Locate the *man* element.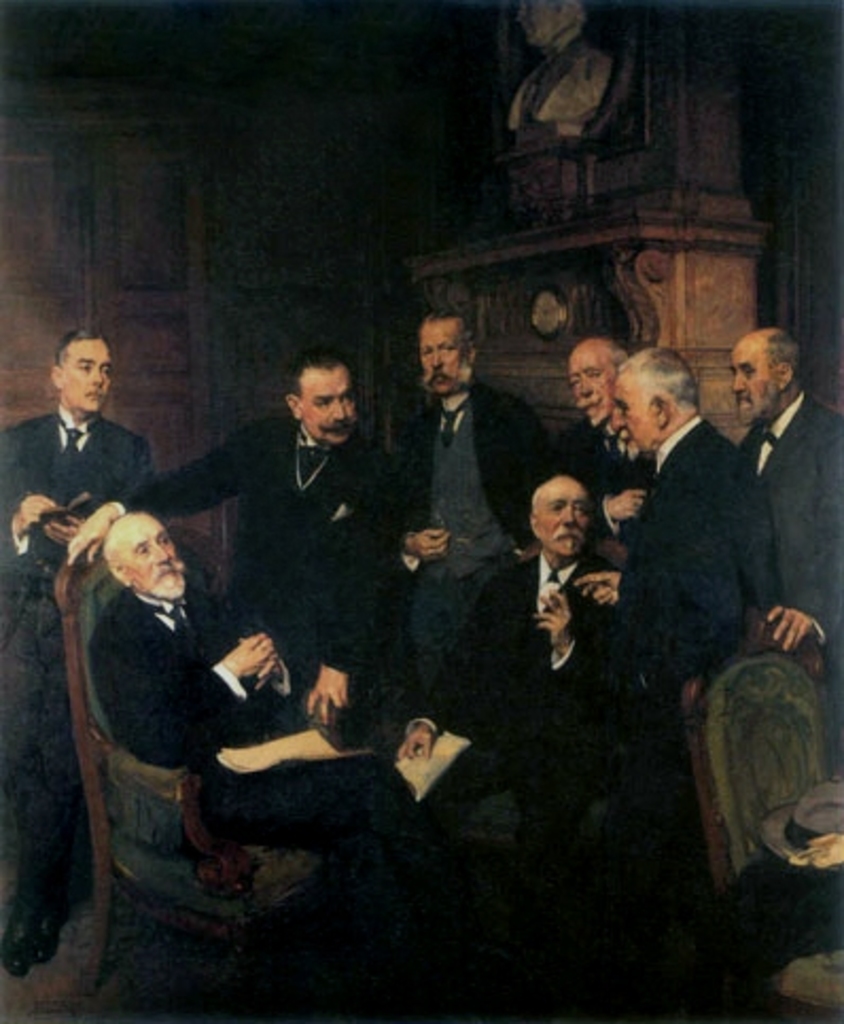
Element bbox: select_region(66, 348, 403, 753).
